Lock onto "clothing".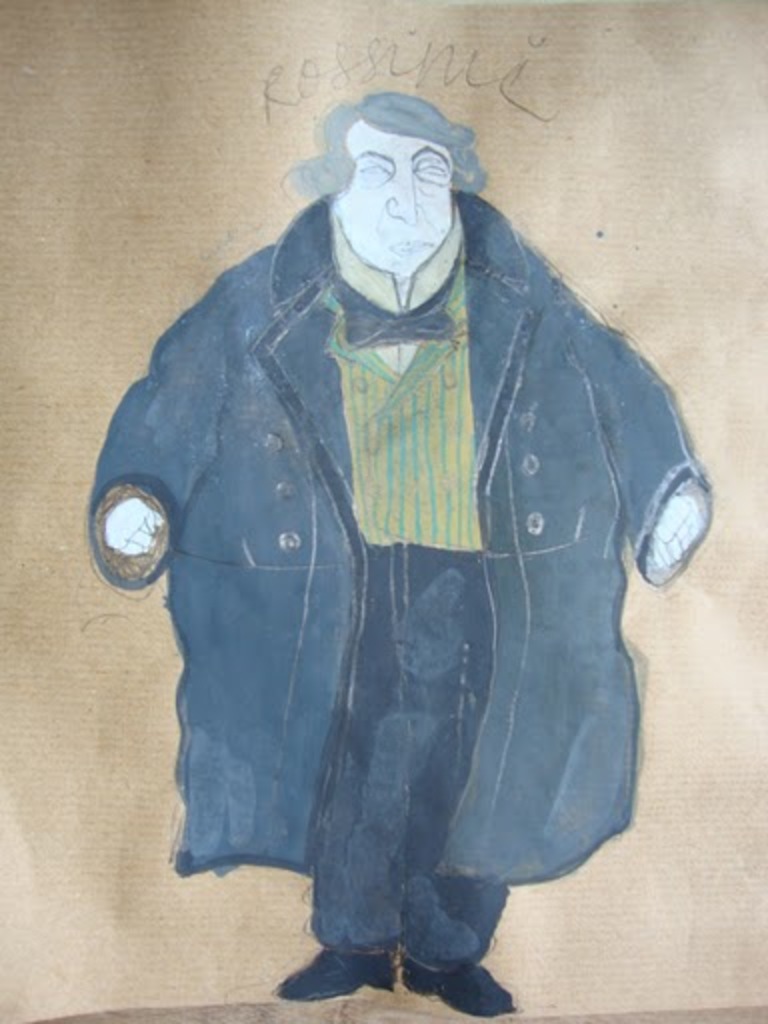
Locked: [112, 140, 704, 964].
